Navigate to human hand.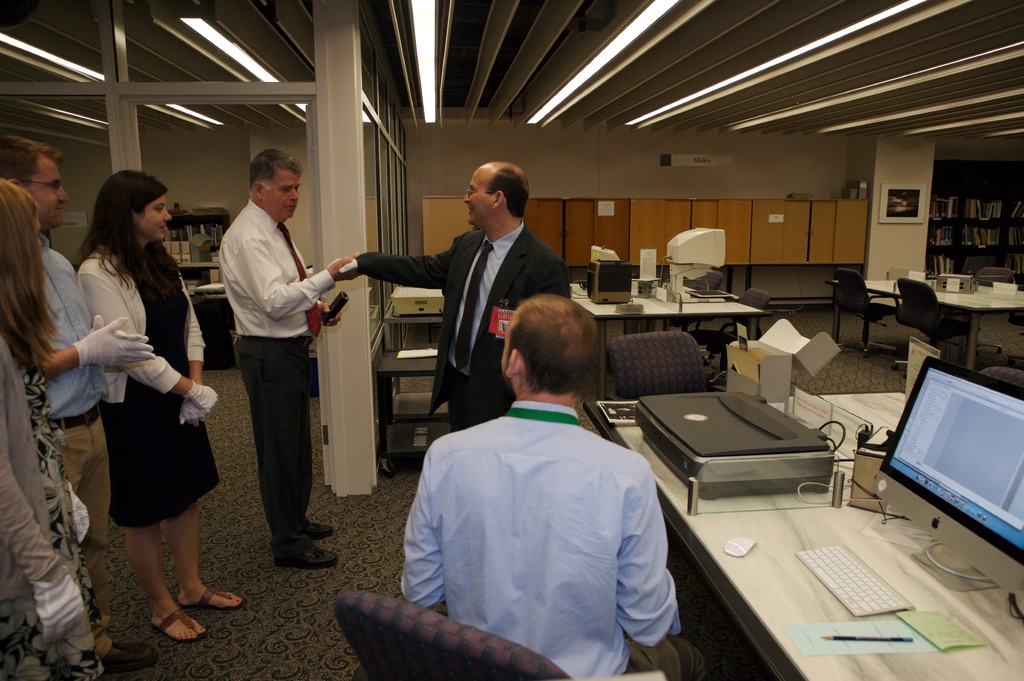
Navigation target: rect(321, 302, 343, 328).
